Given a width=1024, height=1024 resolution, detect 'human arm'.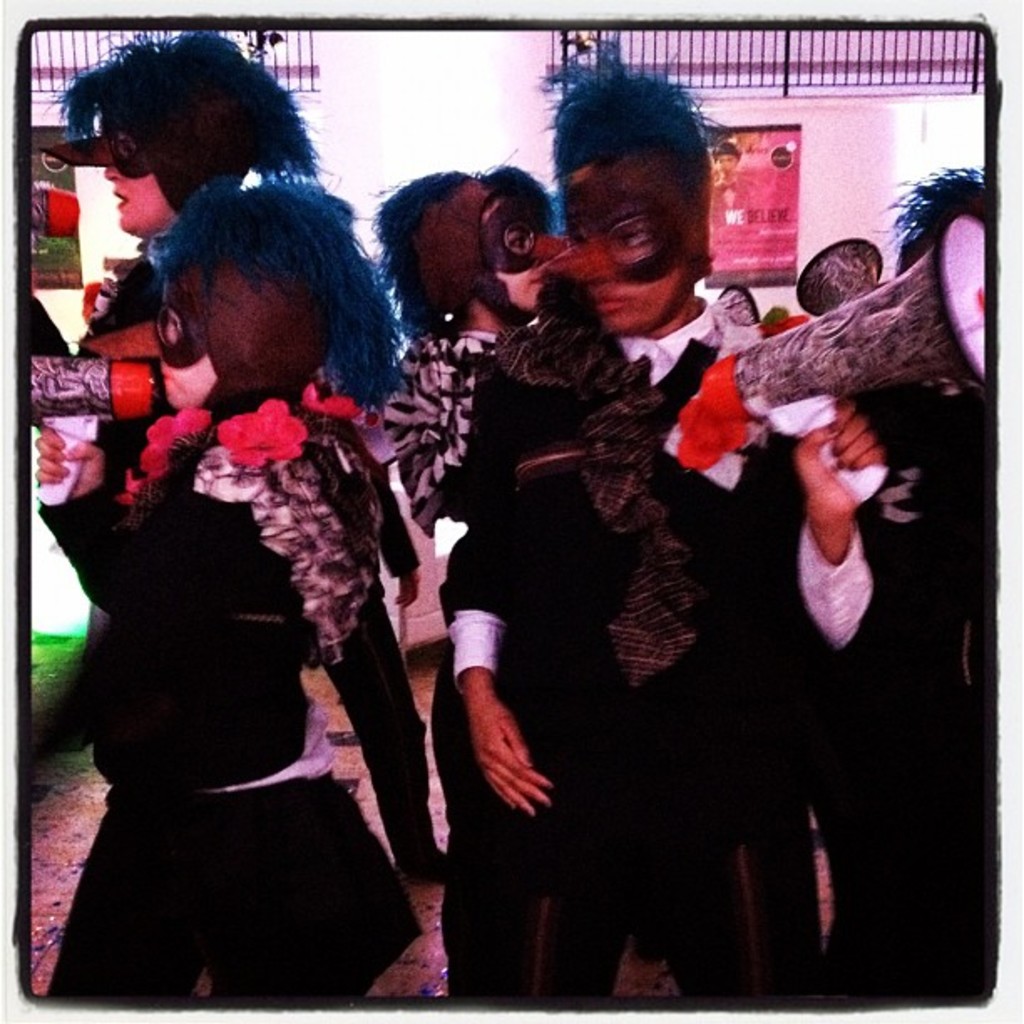
Rect(437, 376, 556, 818).
